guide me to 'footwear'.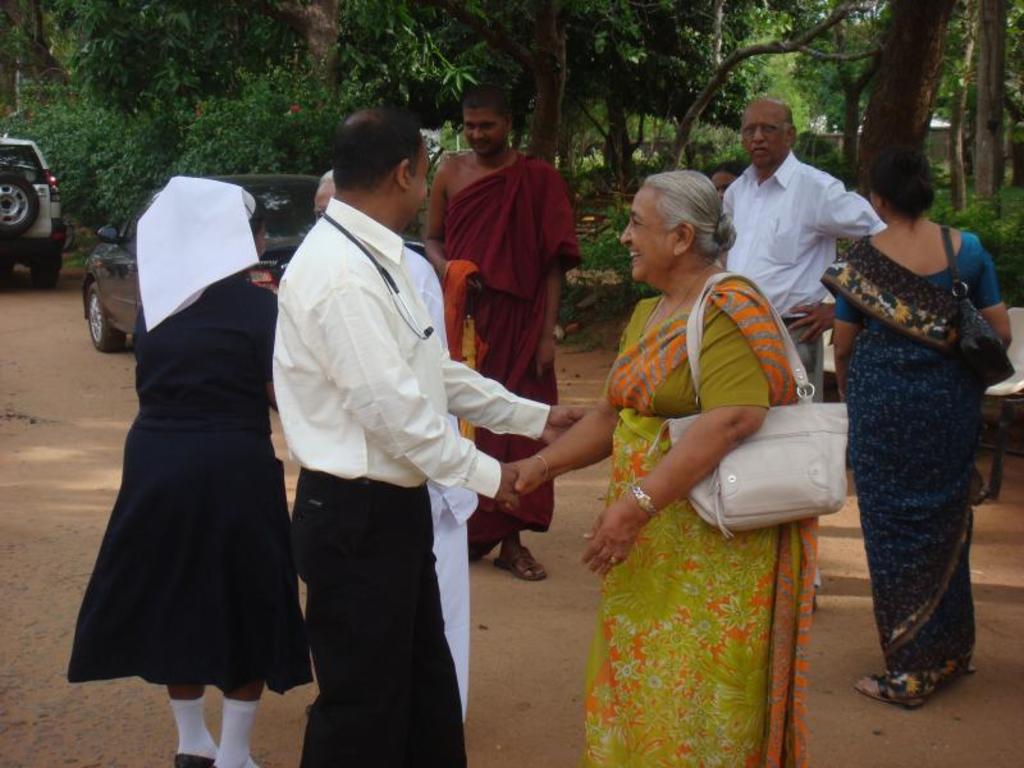
Guidance: bbox(495, 545, 554, 582).
